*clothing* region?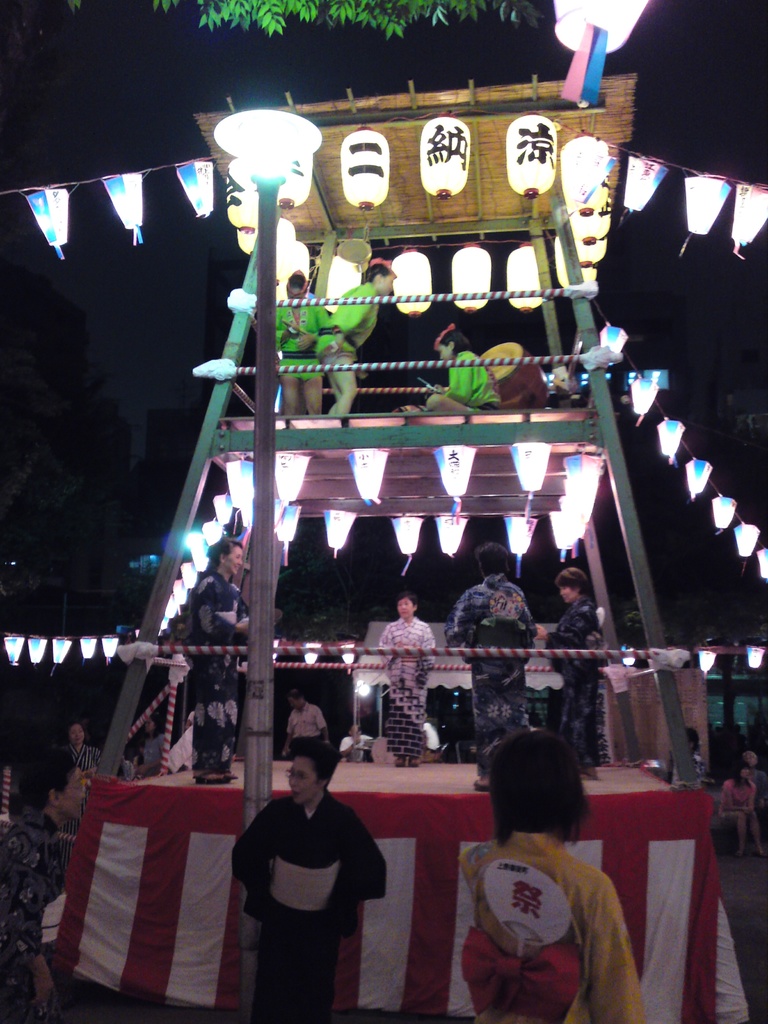
[537, 607, 604, 774]
